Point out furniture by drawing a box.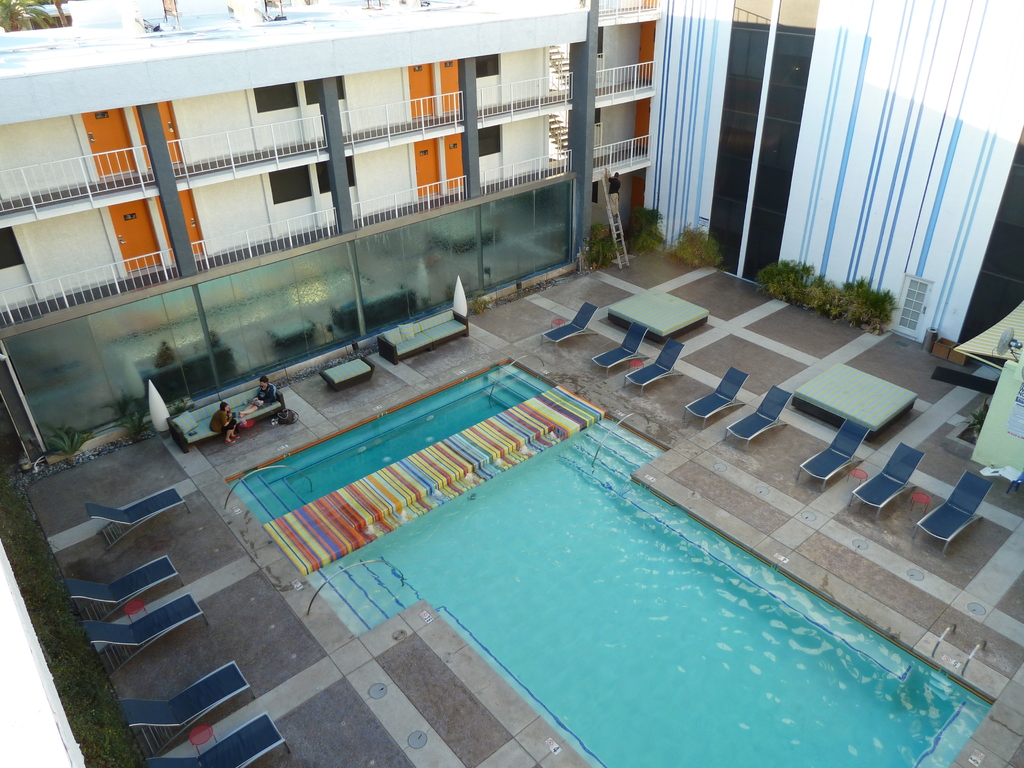
box=[610, 287, 710, 342].
